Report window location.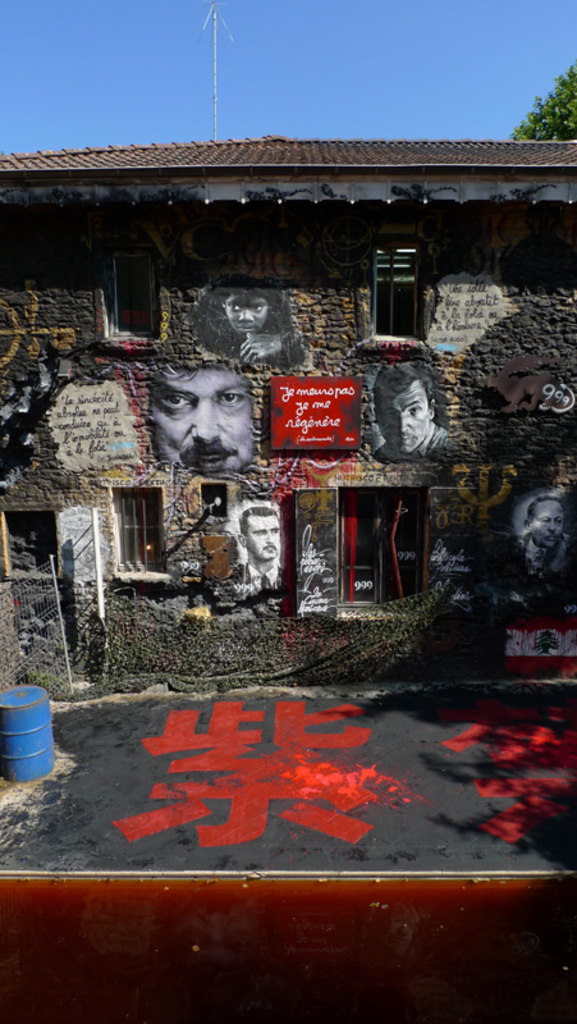
Report: BBox(4, 508, 63, 580).
